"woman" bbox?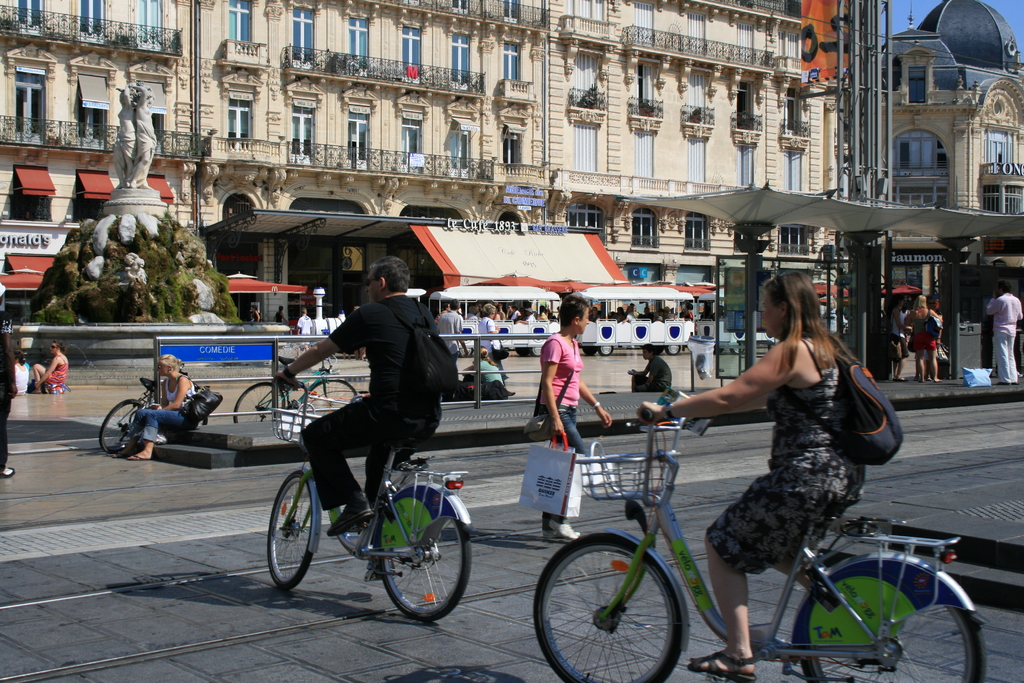
636 268 867 682
